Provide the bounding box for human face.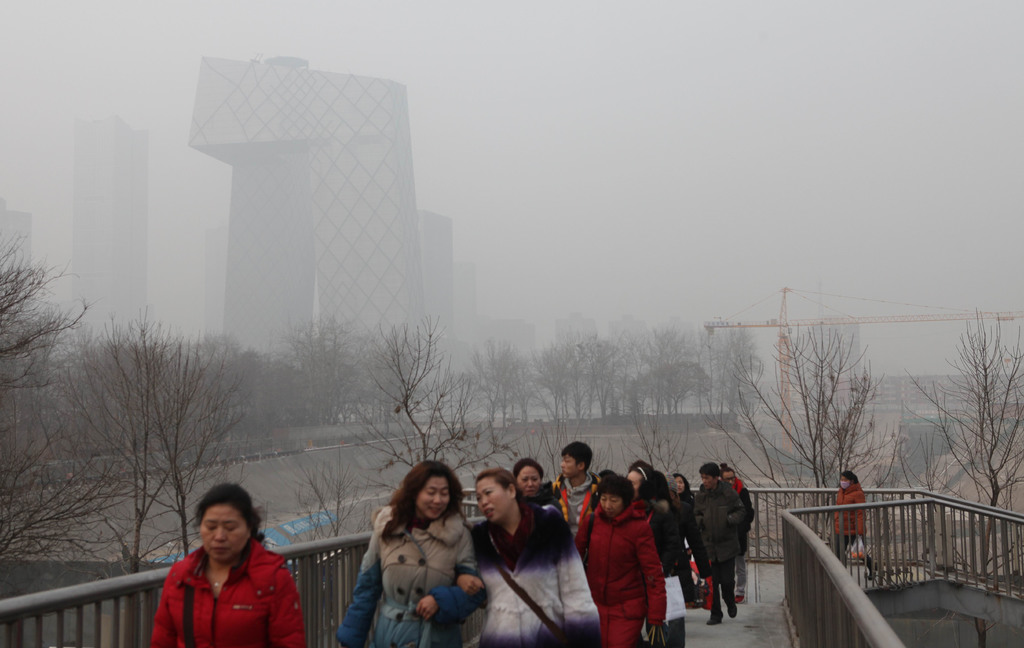
[840, 474, 849, 490].
